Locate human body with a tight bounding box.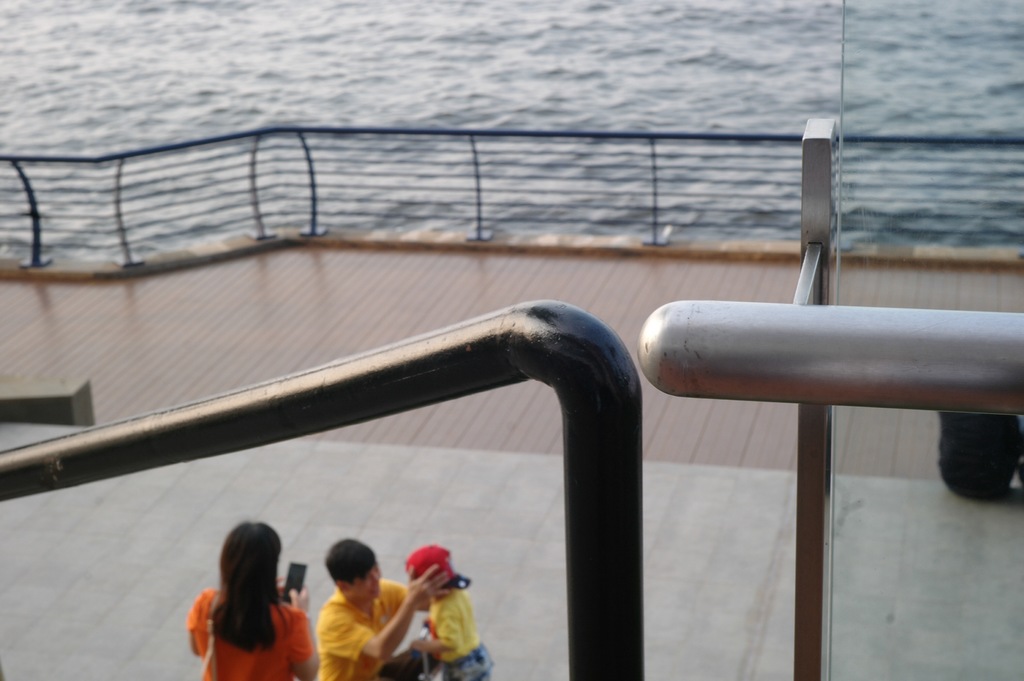
[318,554,458,680].
